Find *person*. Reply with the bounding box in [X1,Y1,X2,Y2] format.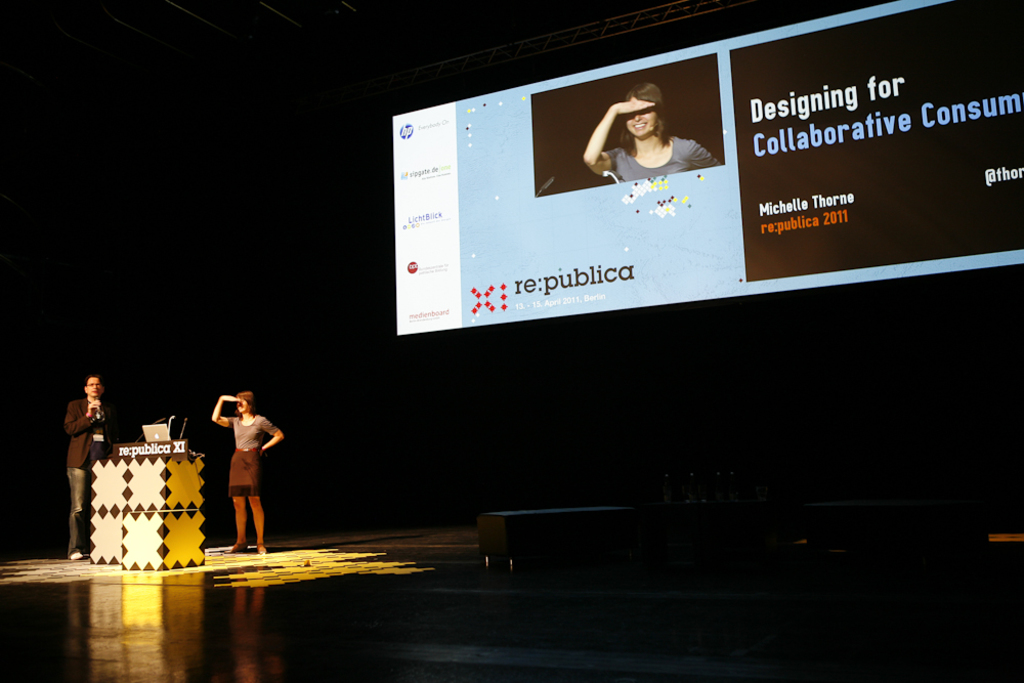
[69,370,117,564].
